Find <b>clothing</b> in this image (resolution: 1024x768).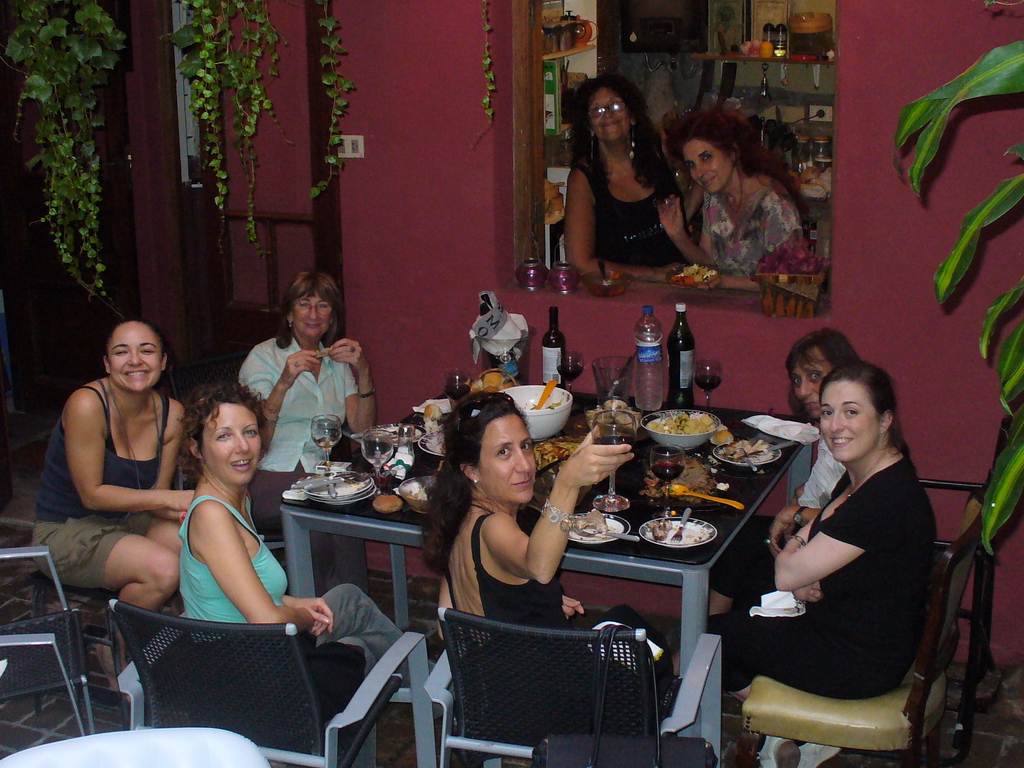
(left=173, top=493, right=440, bottom=767).
